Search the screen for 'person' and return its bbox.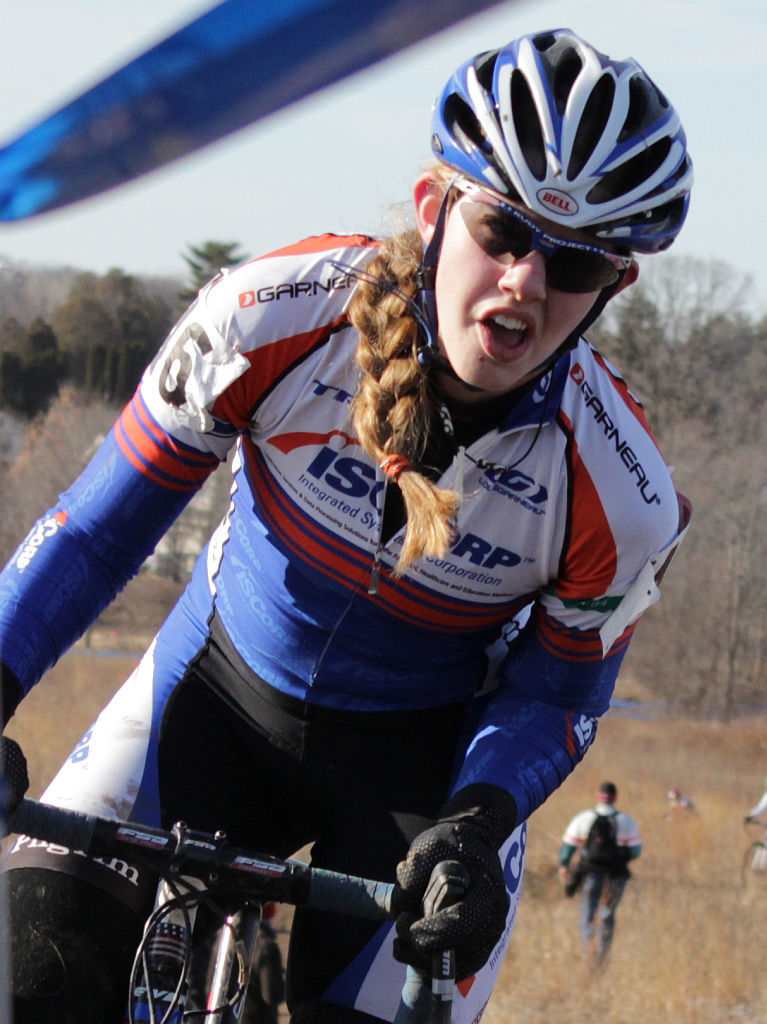
Found: left=741, top=788, right=766, bottom=873.
